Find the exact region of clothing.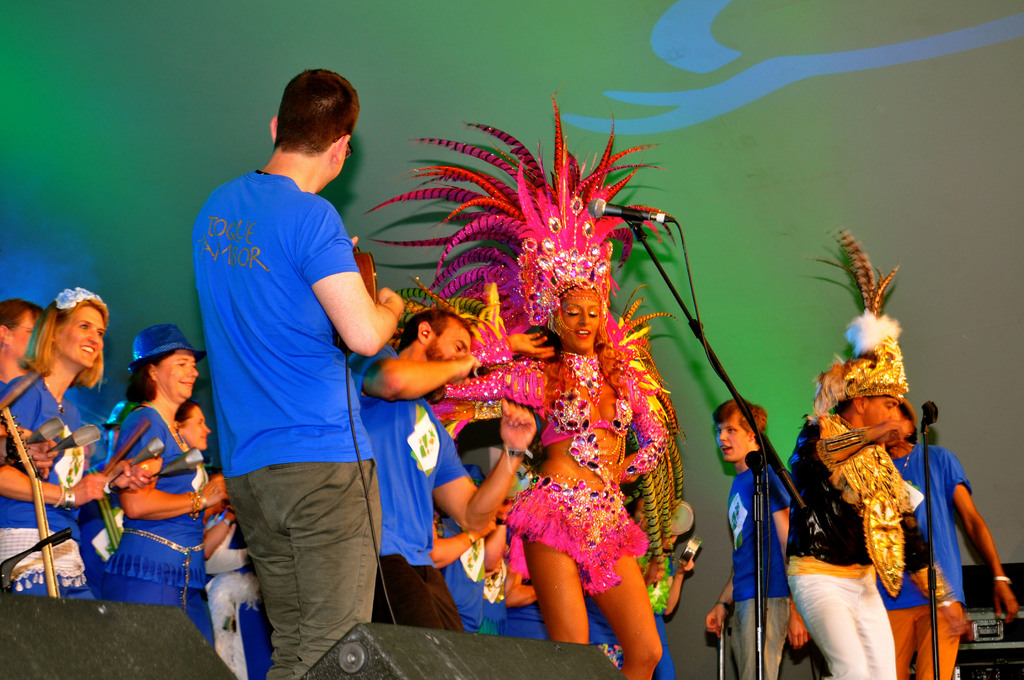
Exact region: <box>446,349,660,602</box>.
